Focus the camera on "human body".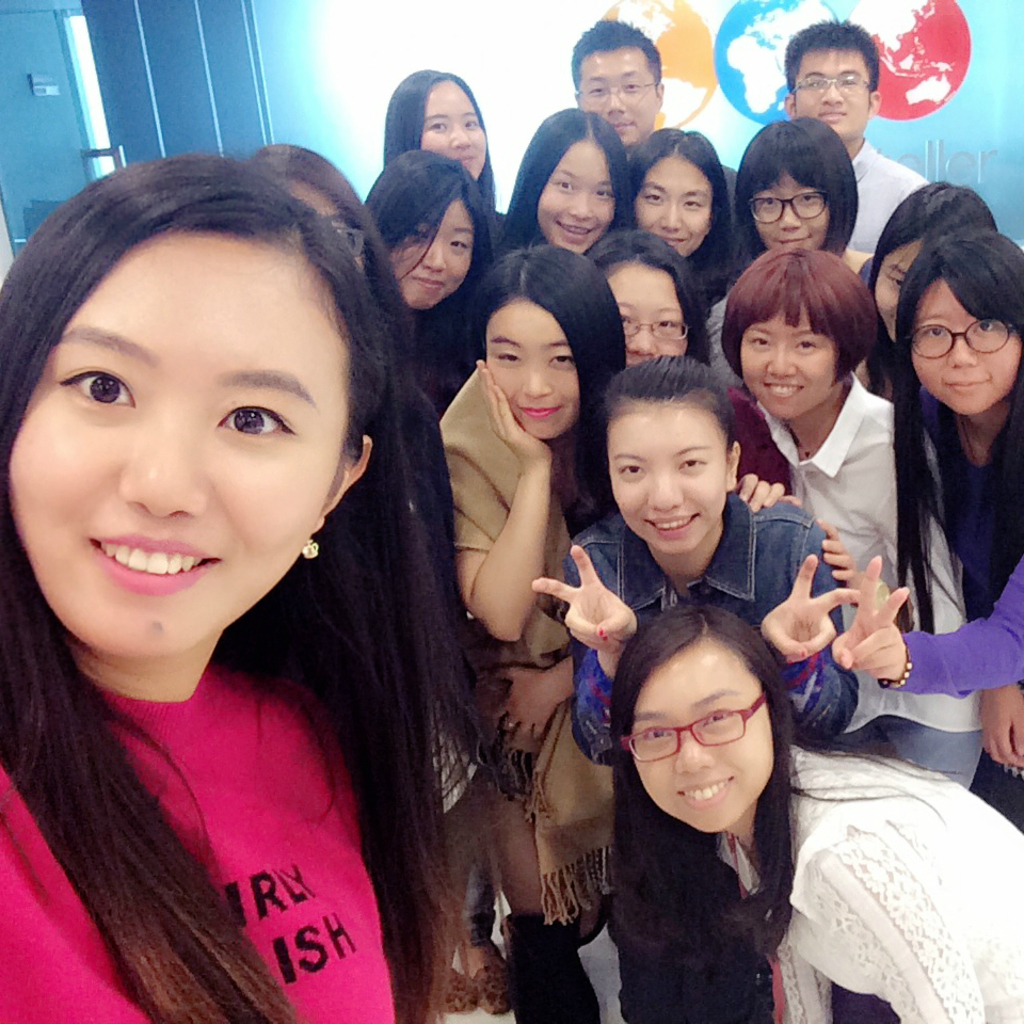
Focus region: pyautogui.locateOnScreen(854, 201, 1023, 807).
